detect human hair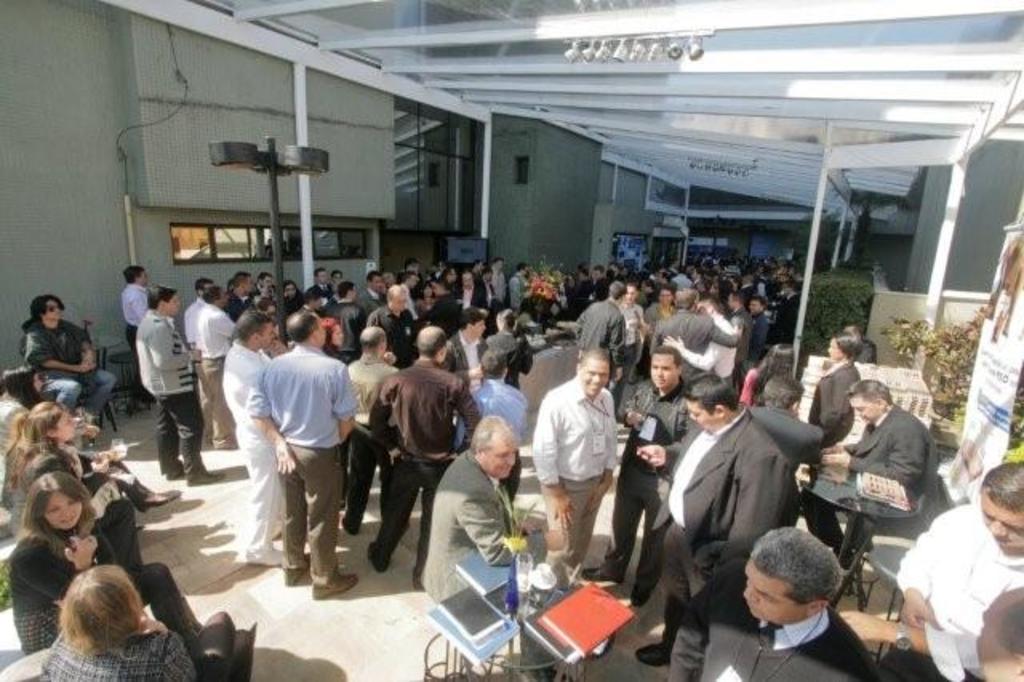
region(414, 327, 446, 357)
